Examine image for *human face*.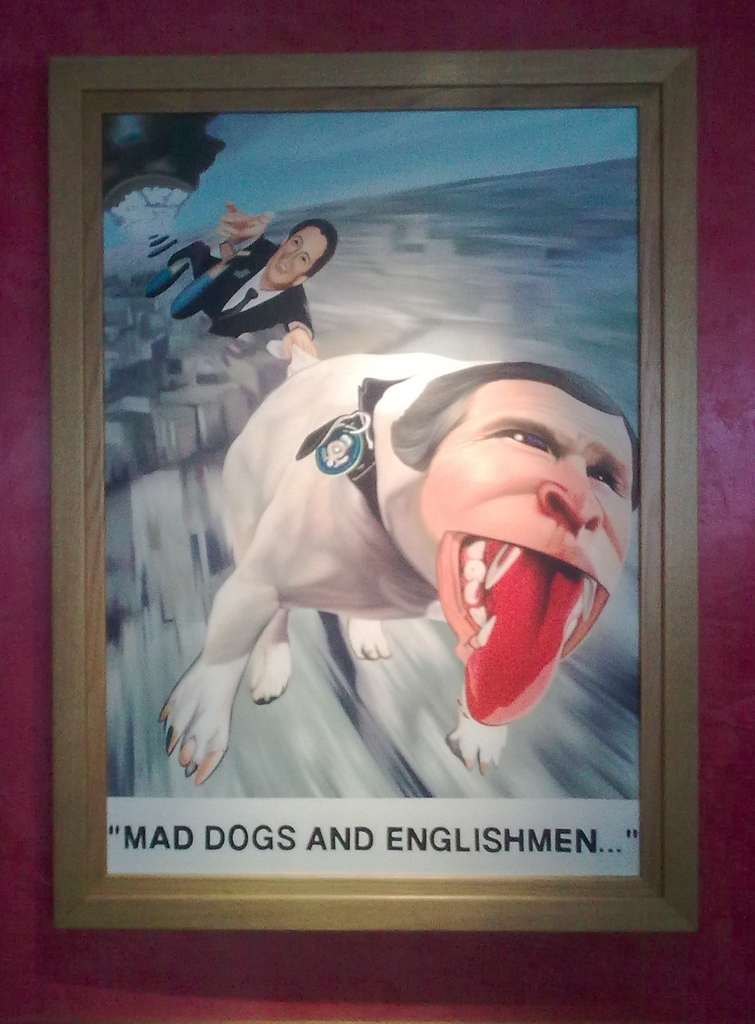
Examination result: crop(264, 226, 327, 288).
